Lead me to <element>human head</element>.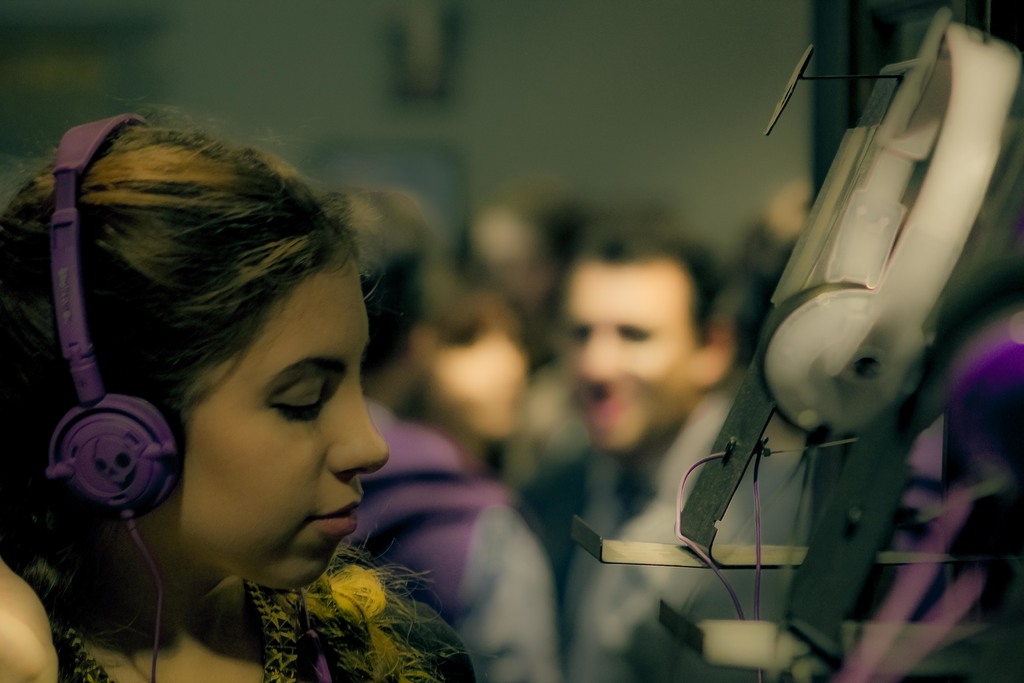
Lead to crop(551, 220, 731, 463).
